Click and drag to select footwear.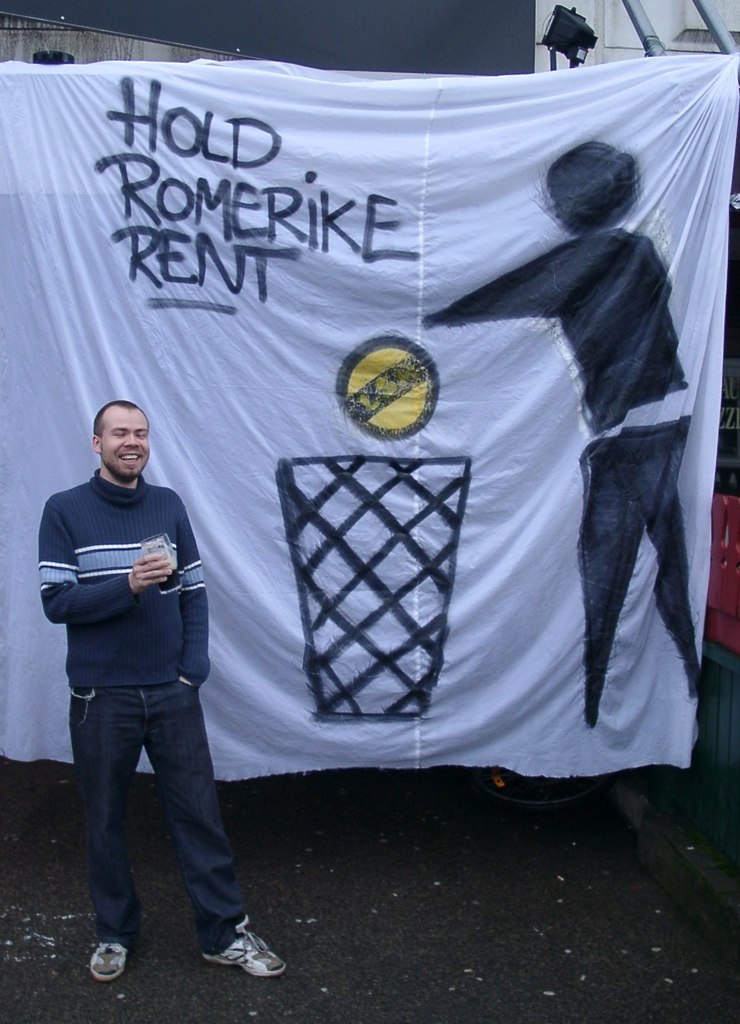
Selection: bbox=(172, 920, 275, 984).
